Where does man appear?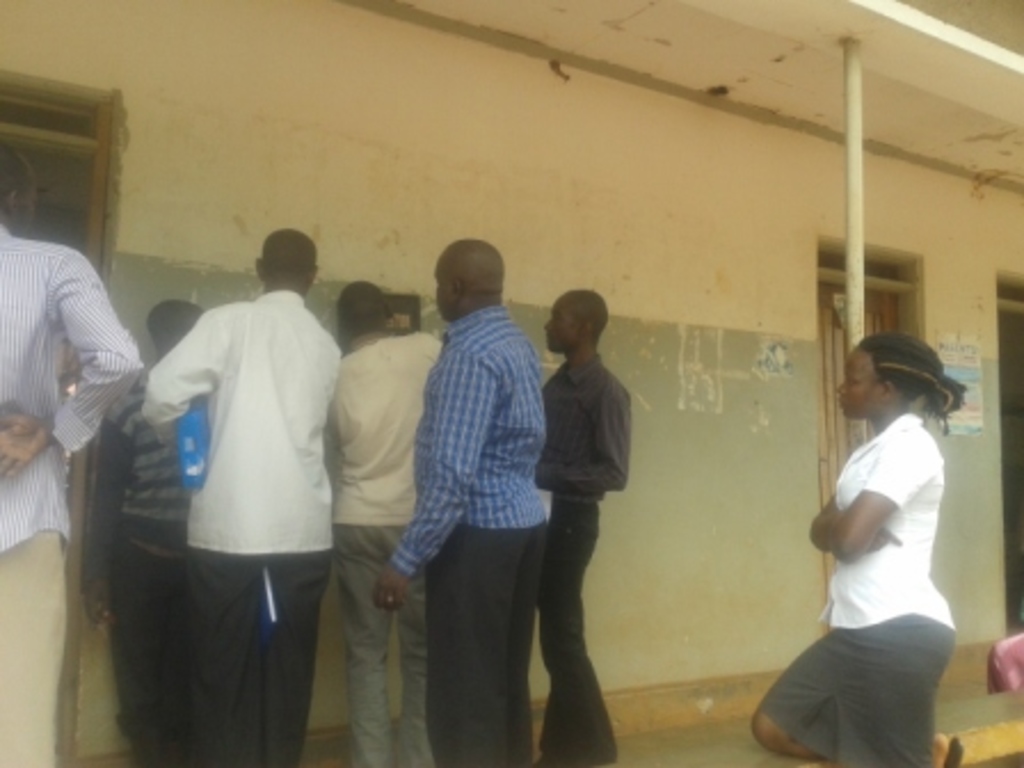
Appears at [left=327, top=281, right=432, bottom=766].
